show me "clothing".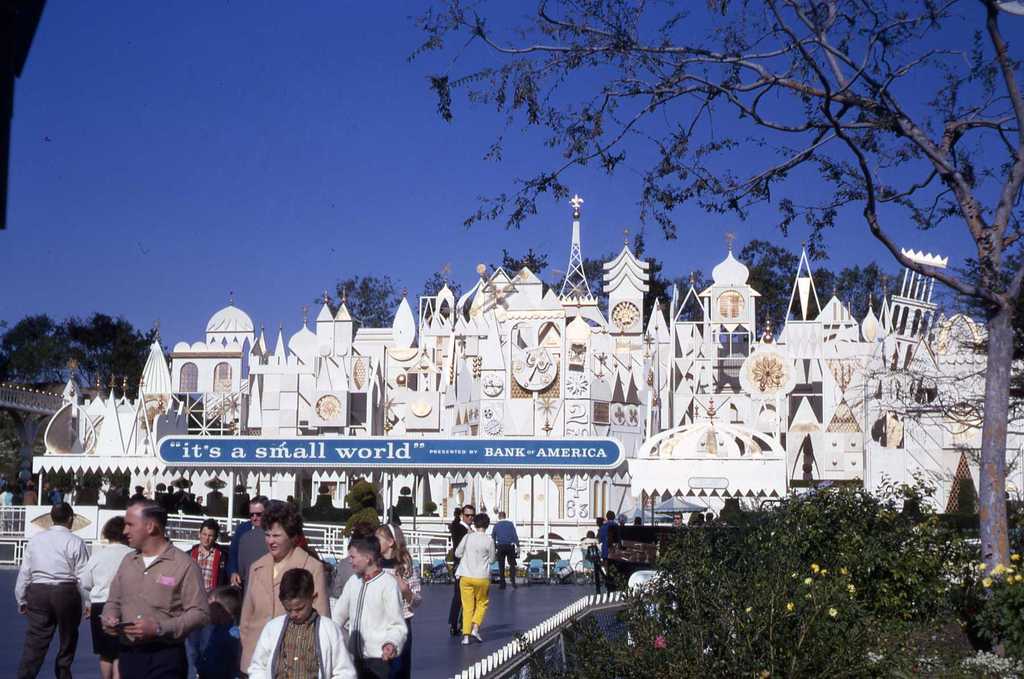
"clothing" is here: bbox=(88, 606, 112, 660).
